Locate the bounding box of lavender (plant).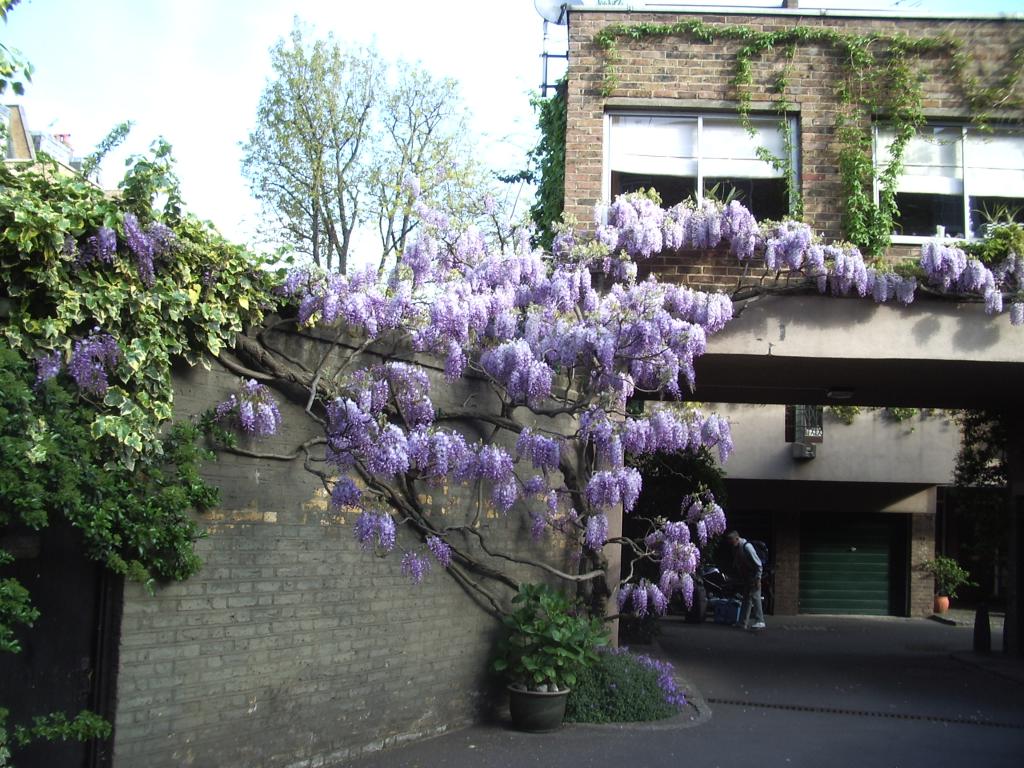
Bounding box: <box>429,536,452,566</box>.
